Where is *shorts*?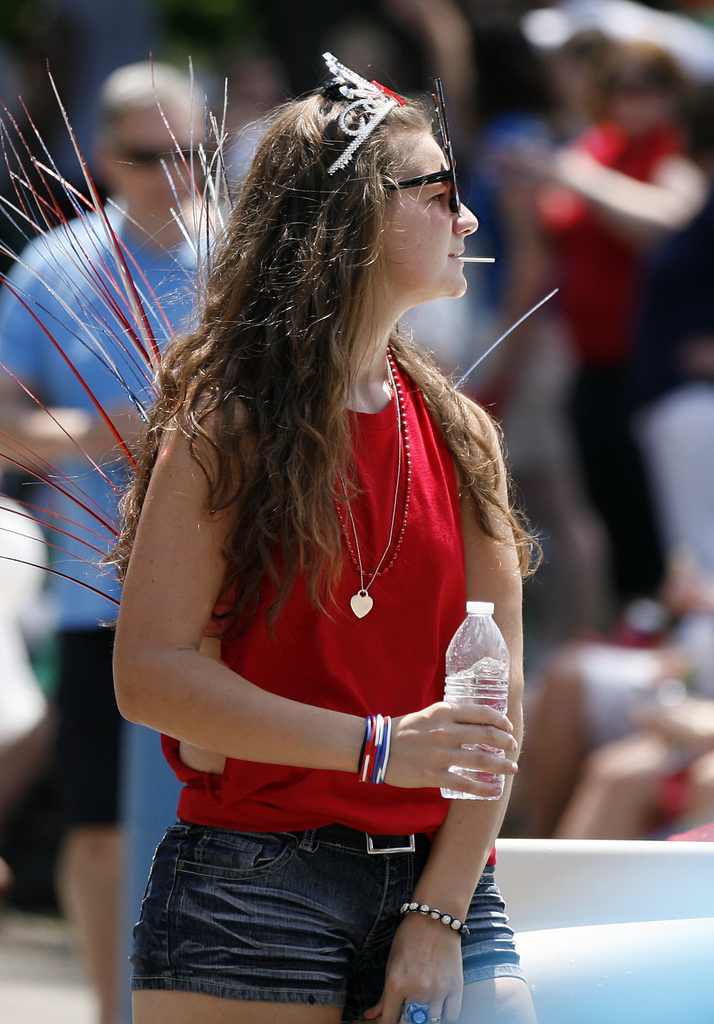
x1=40, y1=630, x2=117, y2=849.
